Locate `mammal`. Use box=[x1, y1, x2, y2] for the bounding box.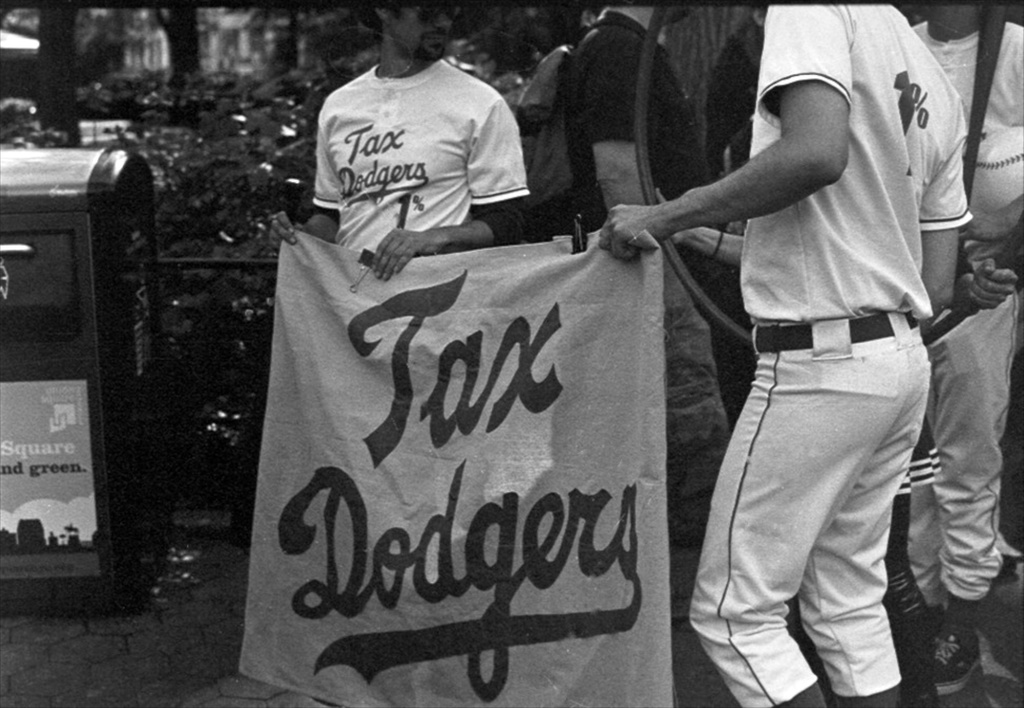
box=[655, 0, 1023, 691].
